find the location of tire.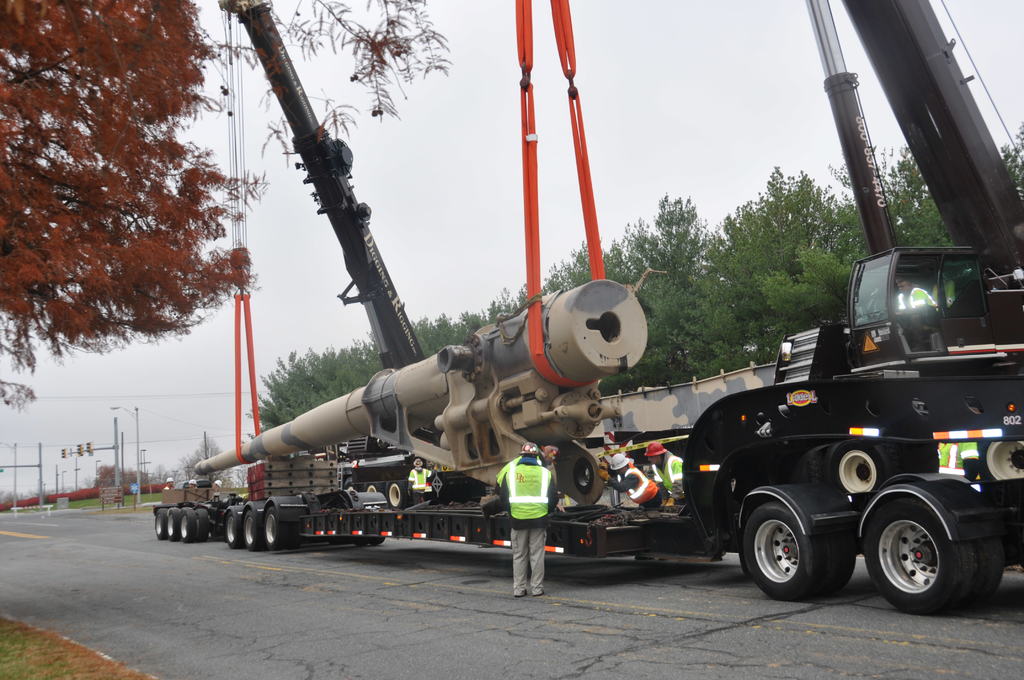
Location: 980:439:1023:504.
